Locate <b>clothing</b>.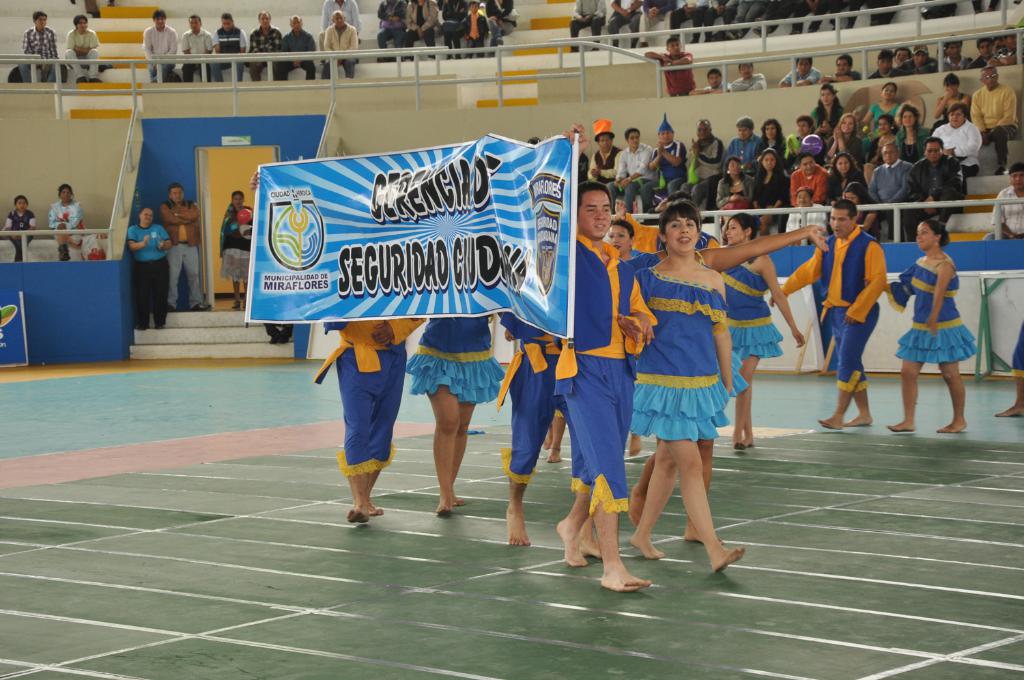
Bounding box: (left=318, top=0, right=362, bottom=30).
